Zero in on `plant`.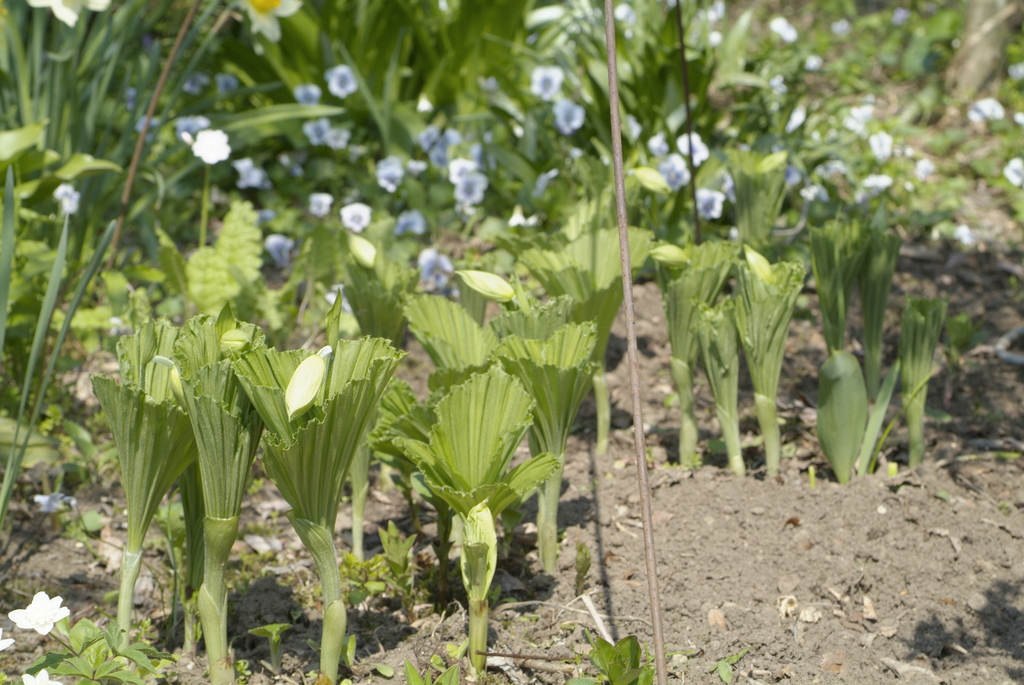
Zeroed in: (0, 0, 1023, 684).
